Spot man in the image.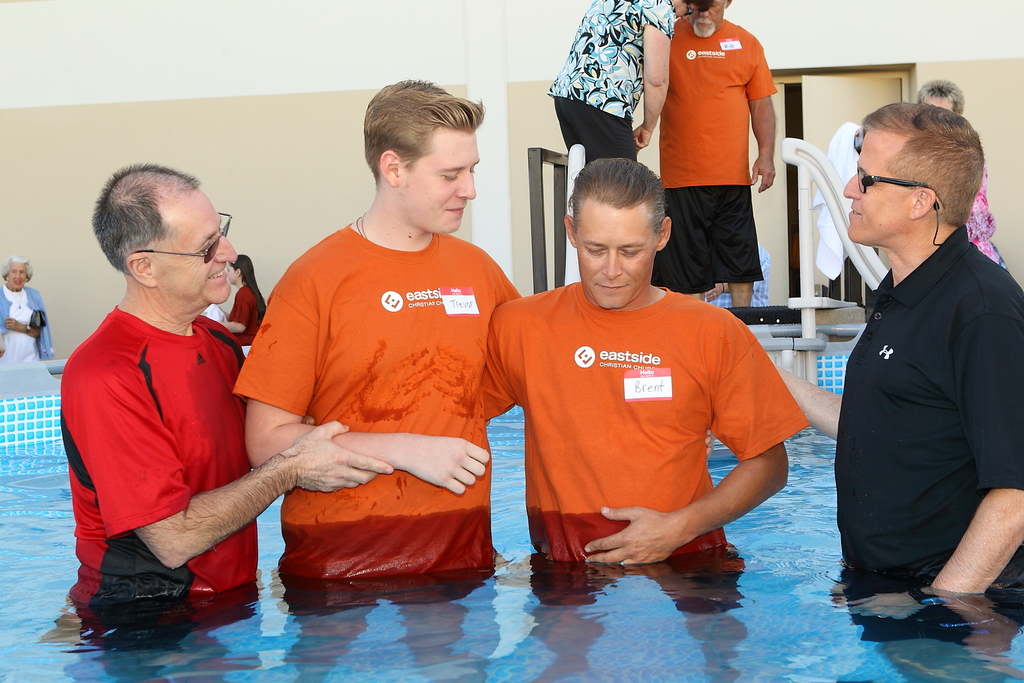
man found at [left=817, top=71, right=1017, bottom=630].
